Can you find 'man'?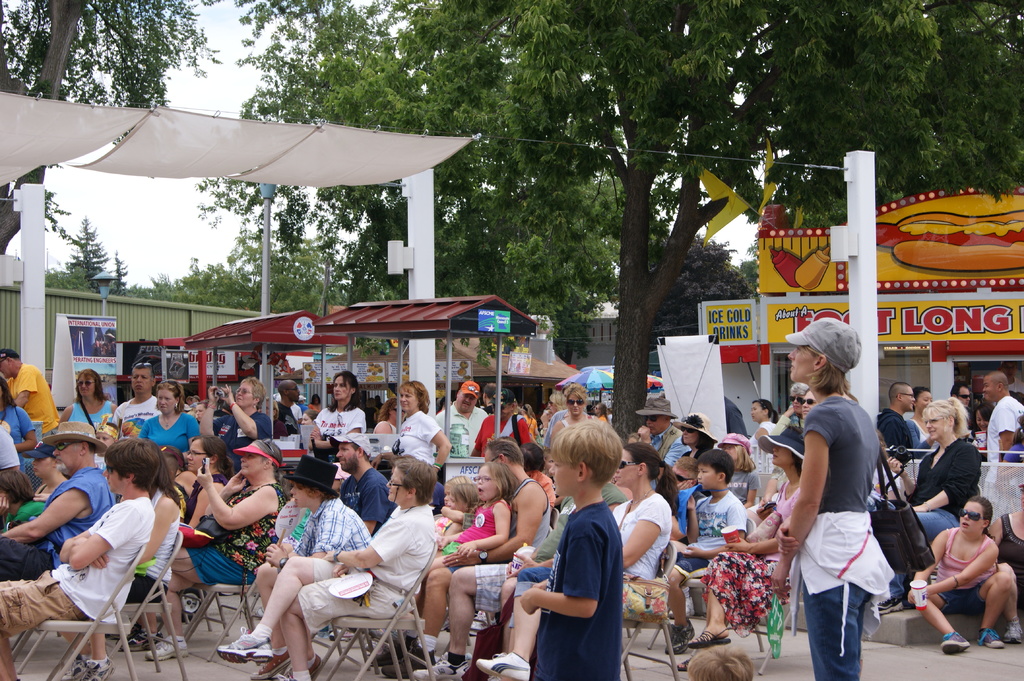
Yes, bounding box: region(0, 344, 59, 436).
